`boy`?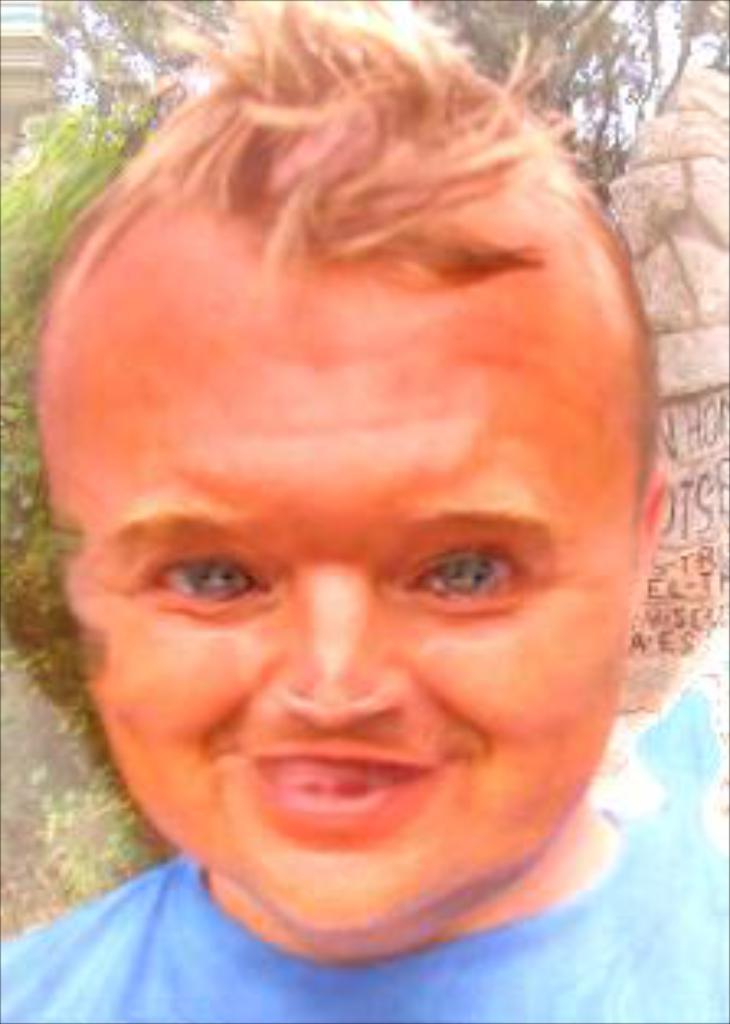
<region>0, 0, 727, 1021</region>
